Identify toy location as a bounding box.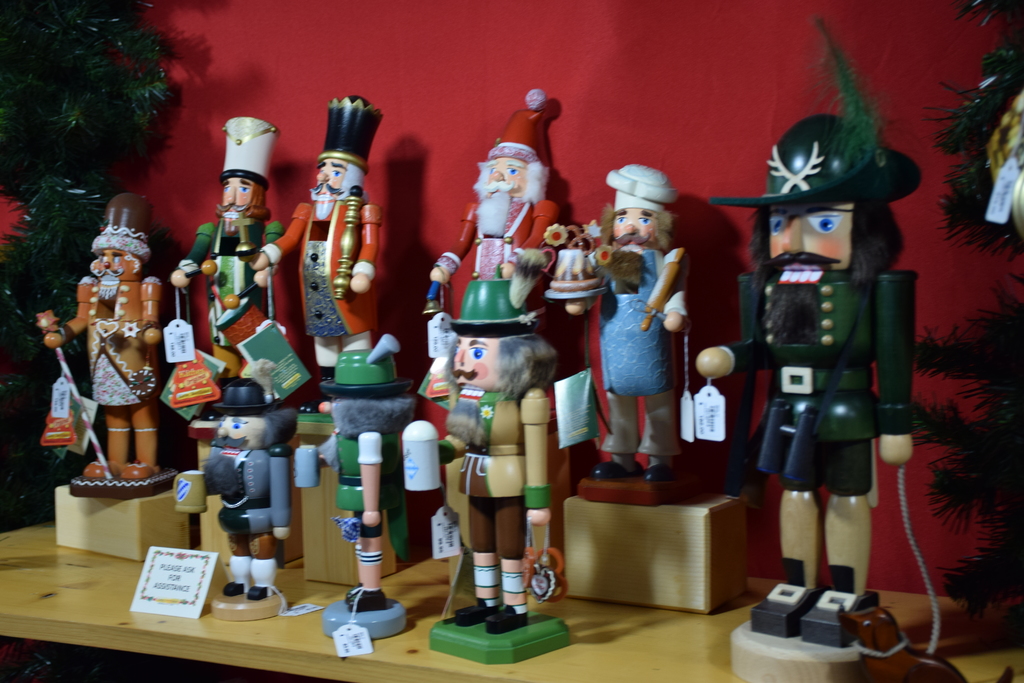
419 80 567 350.
